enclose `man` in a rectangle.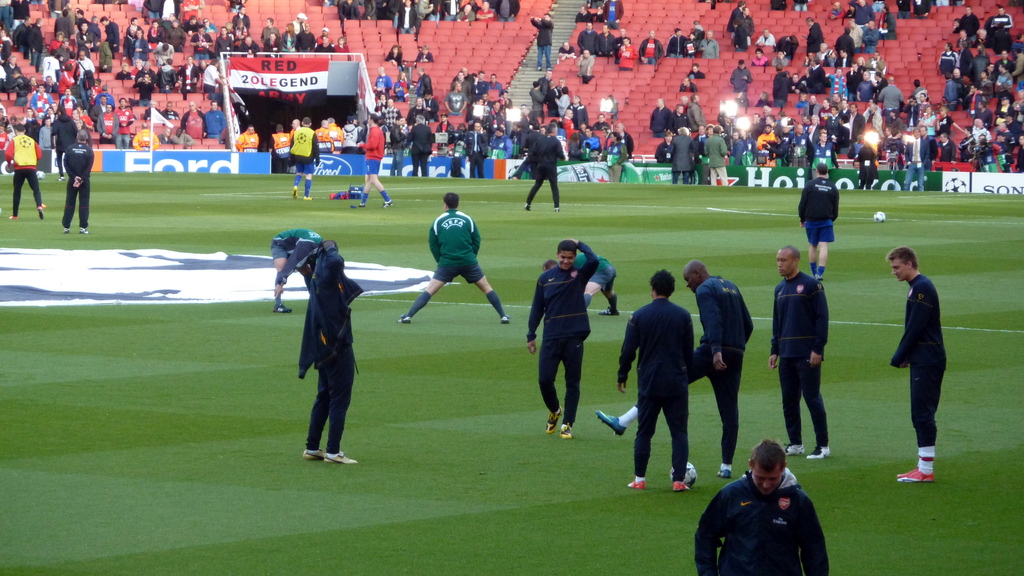
[521,236,598,441].
